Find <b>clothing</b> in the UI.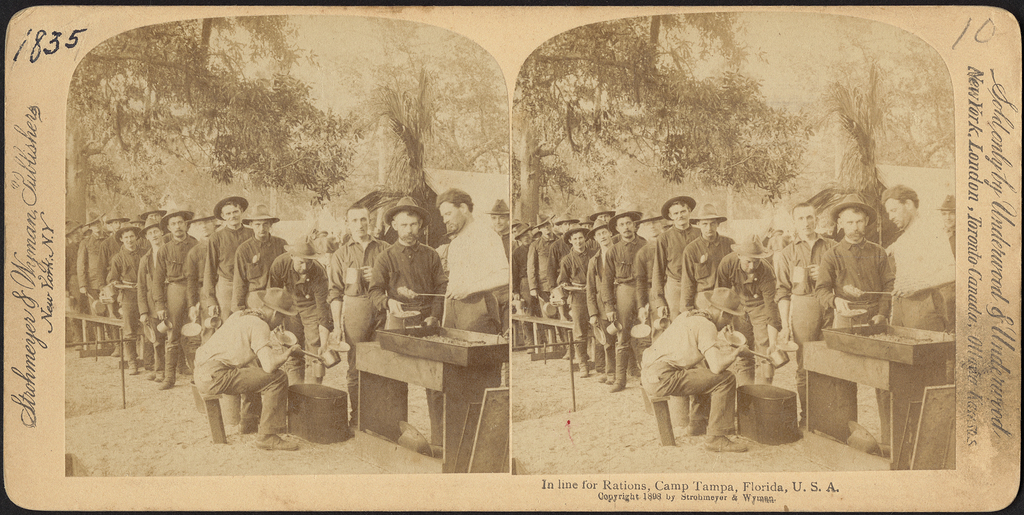
UI element at crop(186, 220, 217, 345).
